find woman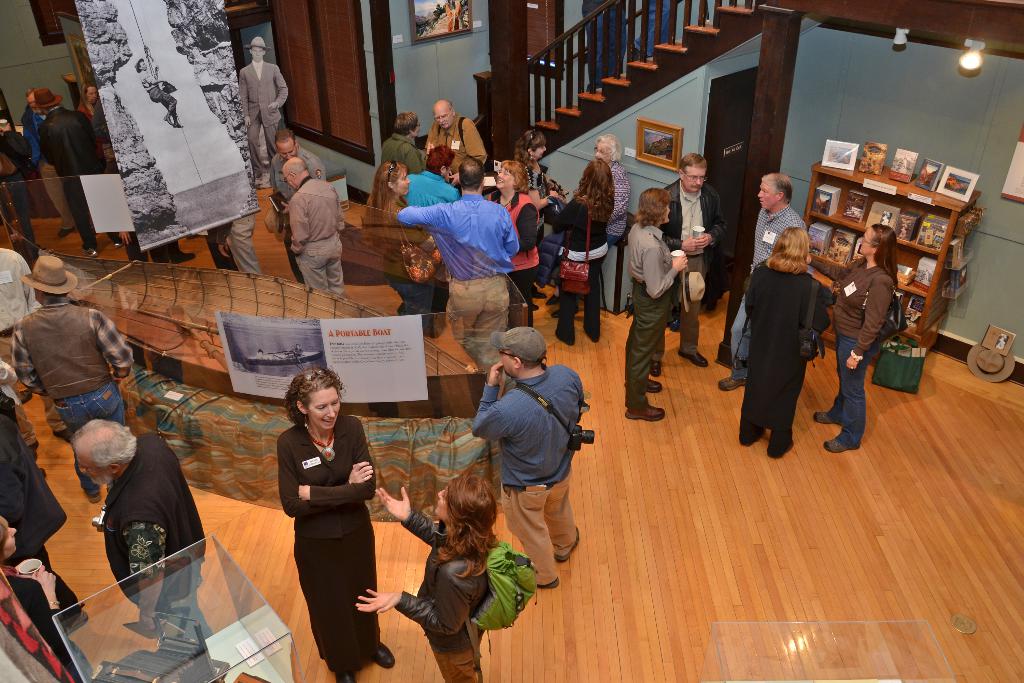
[354,471,540,680]
